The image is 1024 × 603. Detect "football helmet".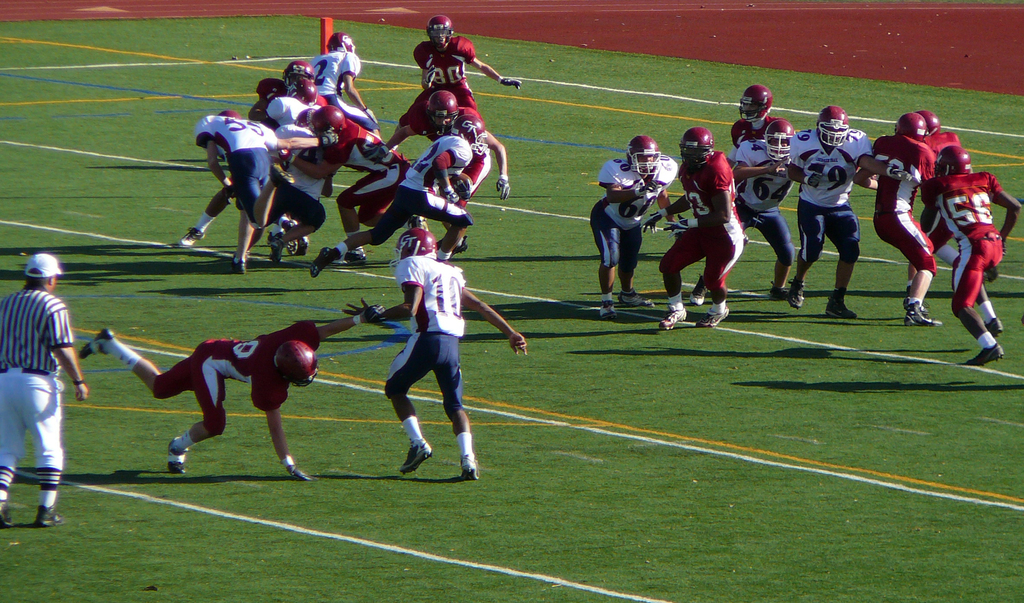
Detection: {"x1": 285, "y1": 62, "x2": 311, "y2": 93}.
